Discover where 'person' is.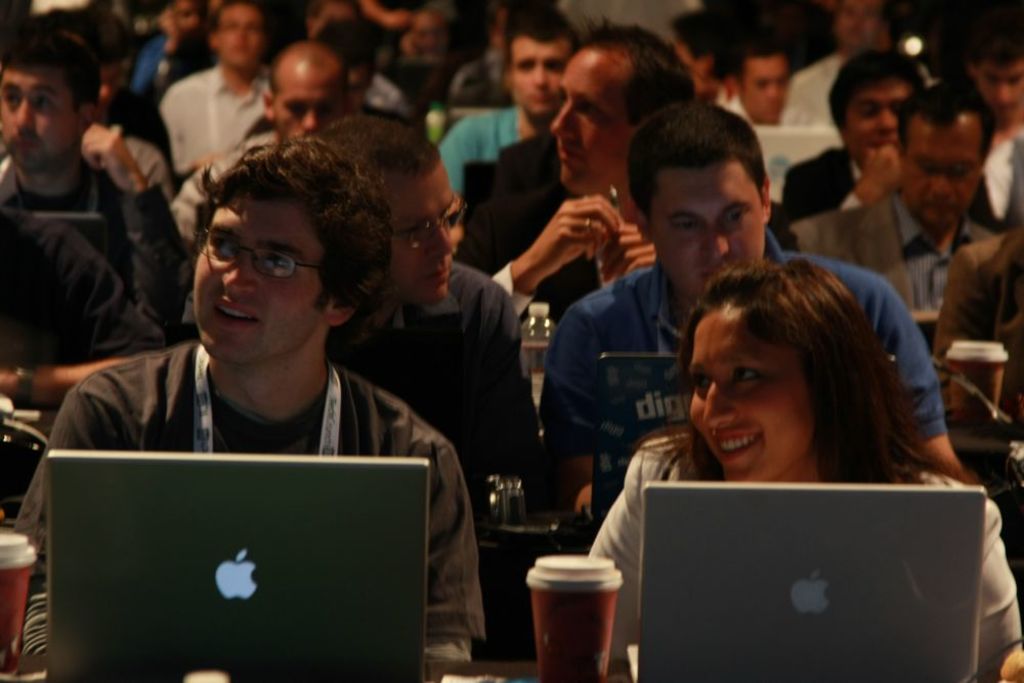
Discovered at <box>721,40,797,132</box>.
